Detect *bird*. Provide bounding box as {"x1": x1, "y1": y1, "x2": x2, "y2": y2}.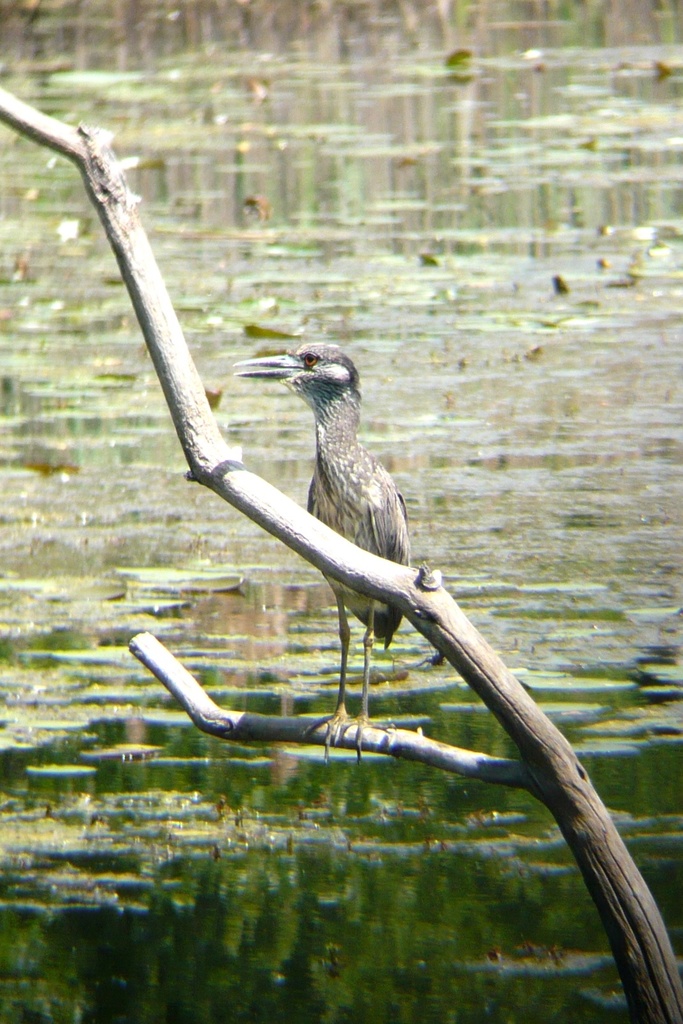
{"x1": 226, "y1": 335, "x2": 413, "y2": 771}.
